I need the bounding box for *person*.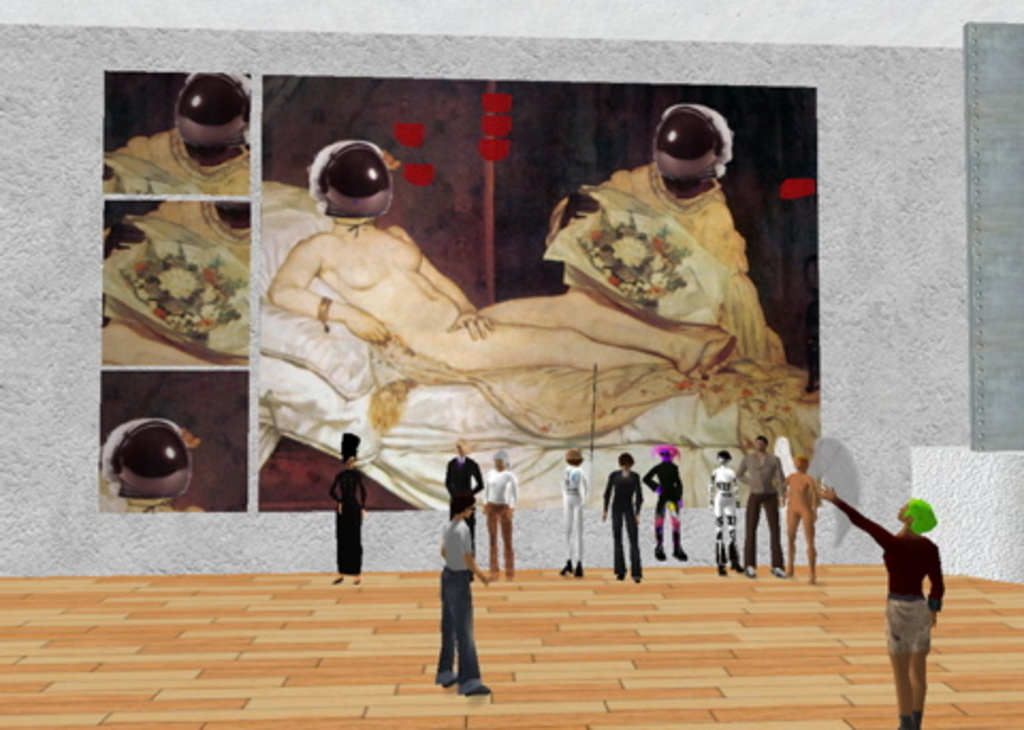
Here it is: {"x1": 642, "y1": 438, "x2": 689, "y2": 557}.
